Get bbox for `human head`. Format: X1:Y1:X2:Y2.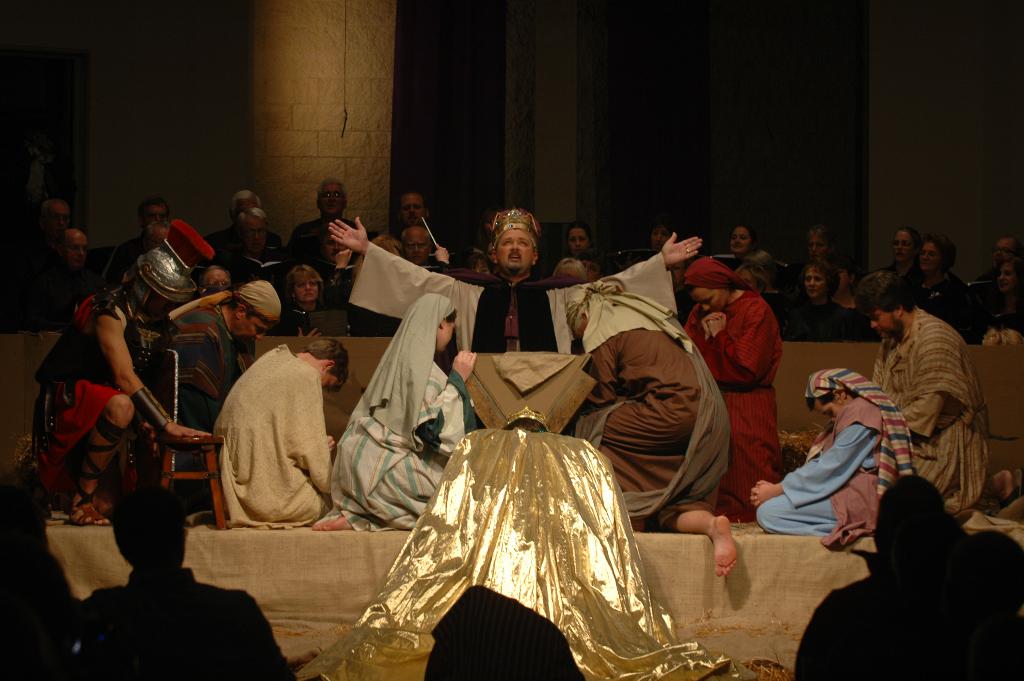
33:194:68:242.
